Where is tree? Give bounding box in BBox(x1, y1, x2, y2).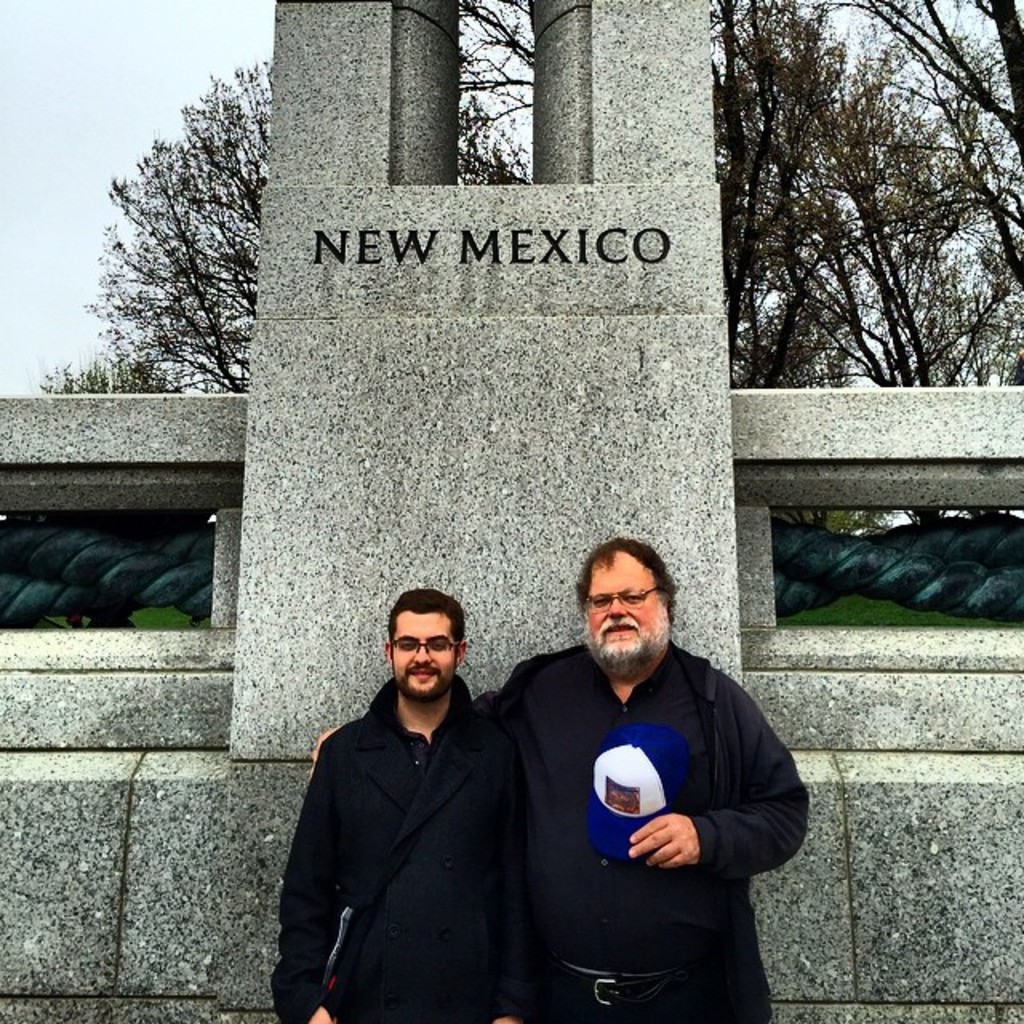
BBox(37, 358, 171, 389).
